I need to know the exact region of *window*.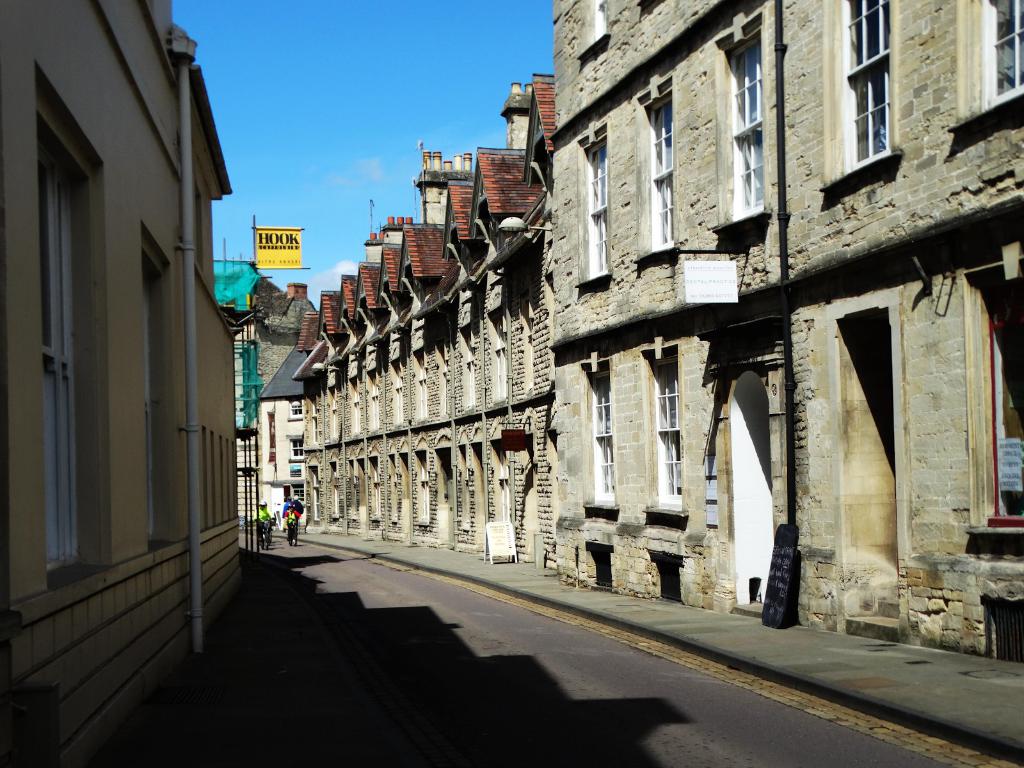
Region: {"x1": 584, "y1": 143, "x2": 618, "y2": 274}.
